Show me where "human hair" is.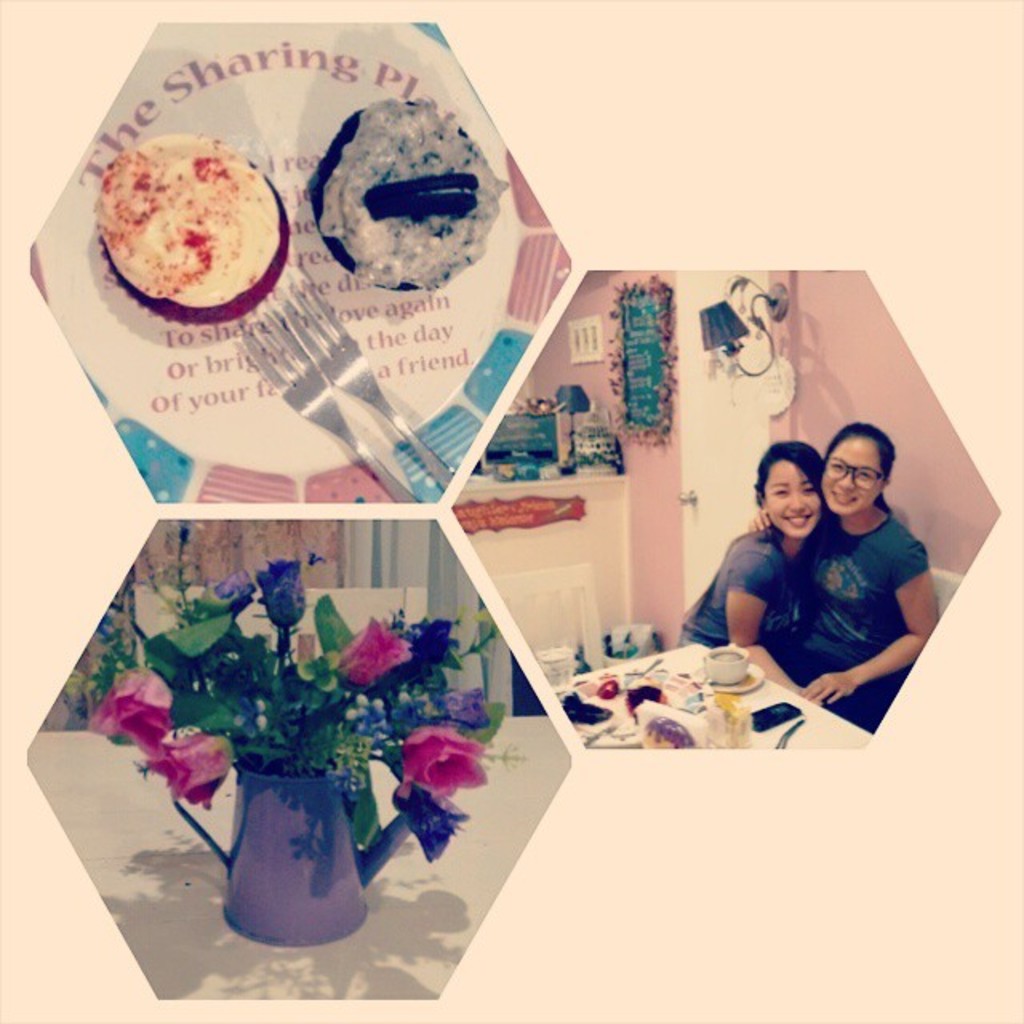
"human hair" is at rect(749, 438, 834, 514).
